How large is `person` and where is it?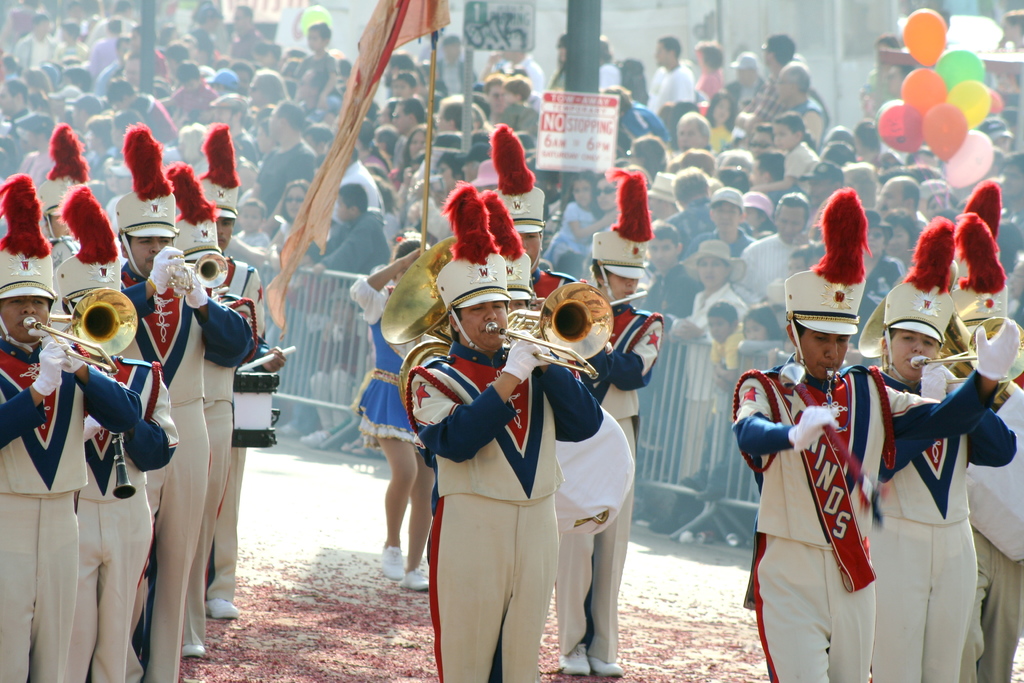
Bounding box: left=45, top=250, right=179, bottom=682.
